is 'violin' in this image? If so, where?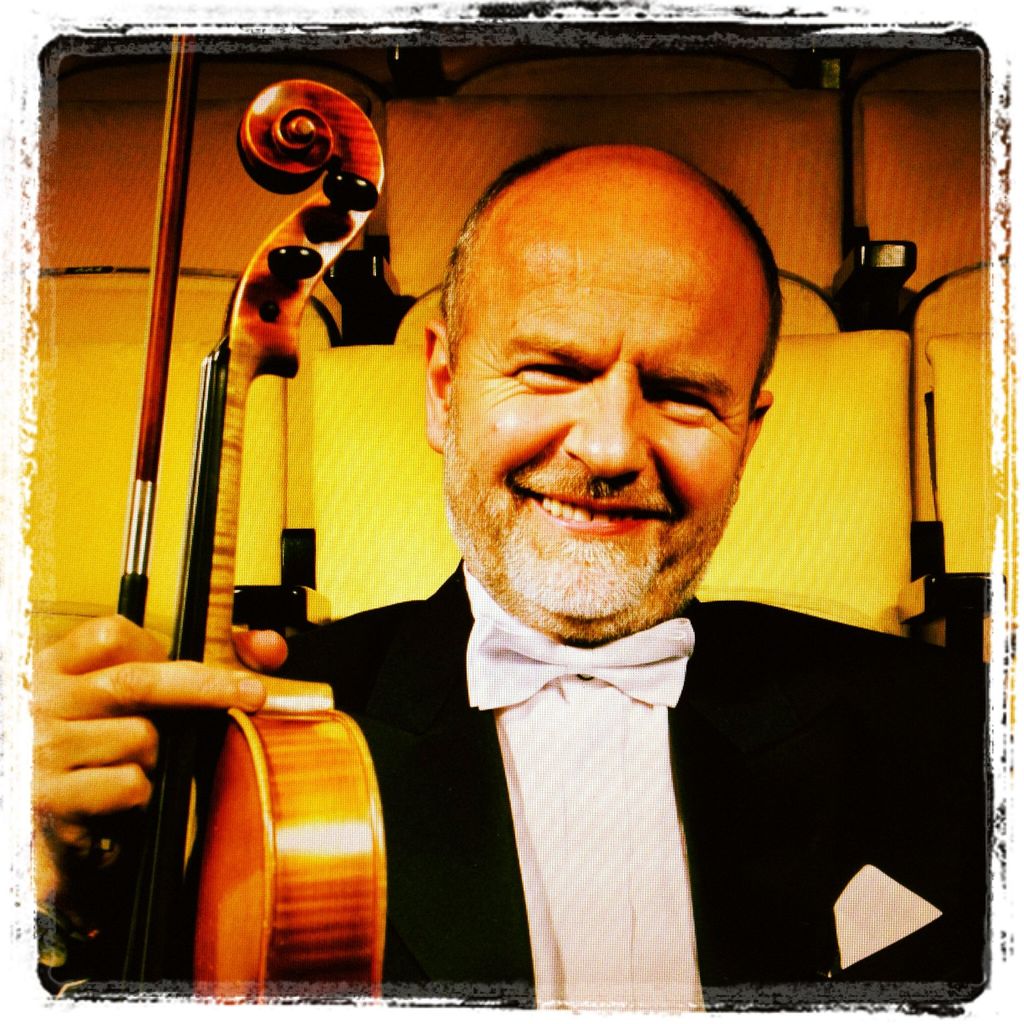
Yes, at crop(33, 38, 390, 1004).
